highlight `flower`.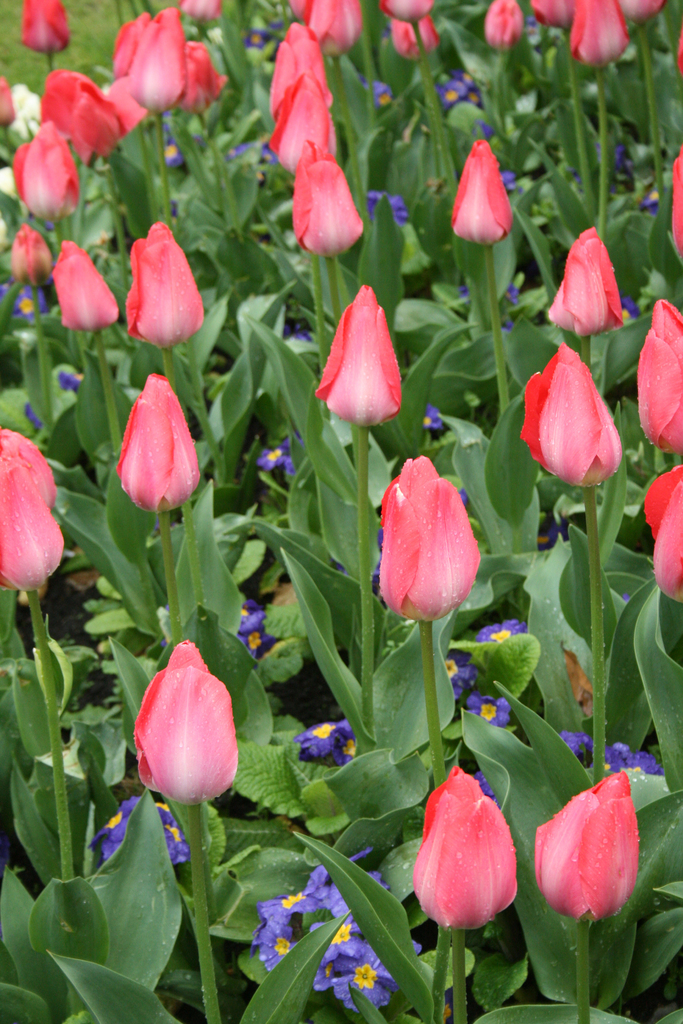
Highlighted region: x1=126, y1=219, x2=204, y2=345.
